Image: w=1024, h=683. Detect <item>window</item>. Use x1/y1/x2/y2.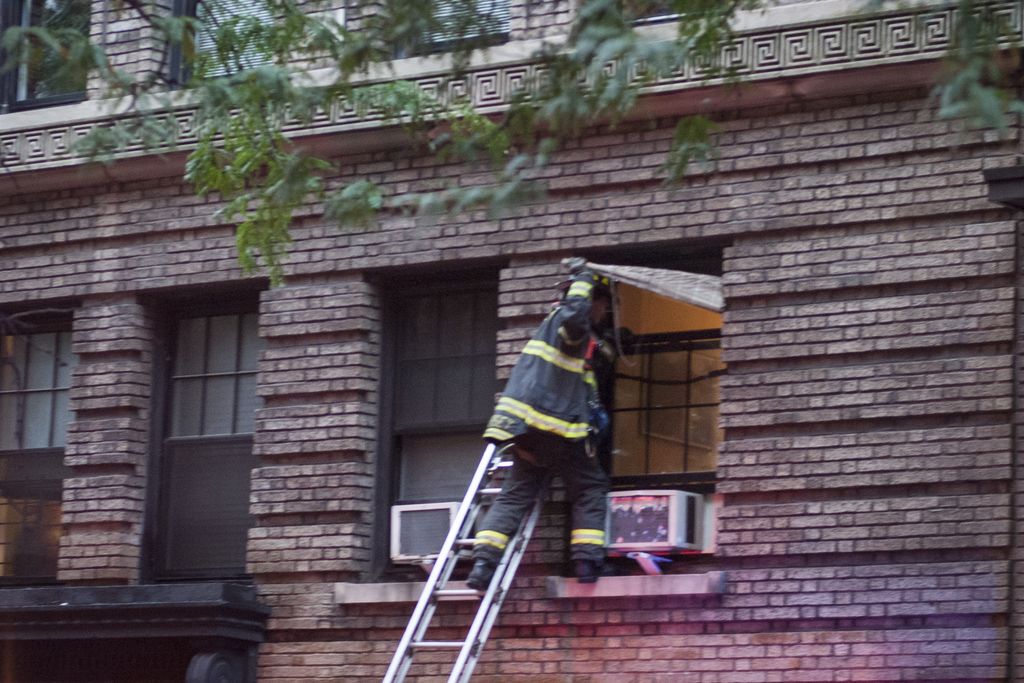
380/252/516/577.
